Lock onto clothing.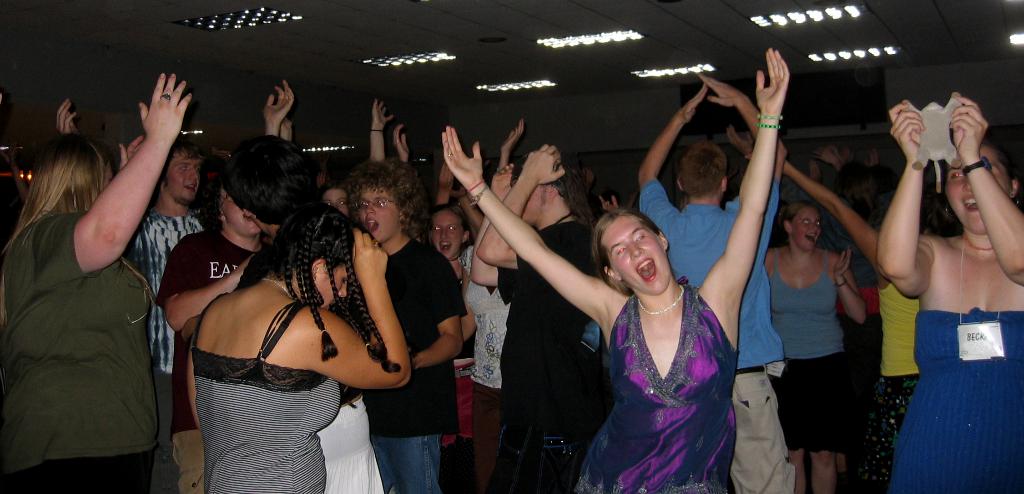
Locked: 186,305,340,493.
